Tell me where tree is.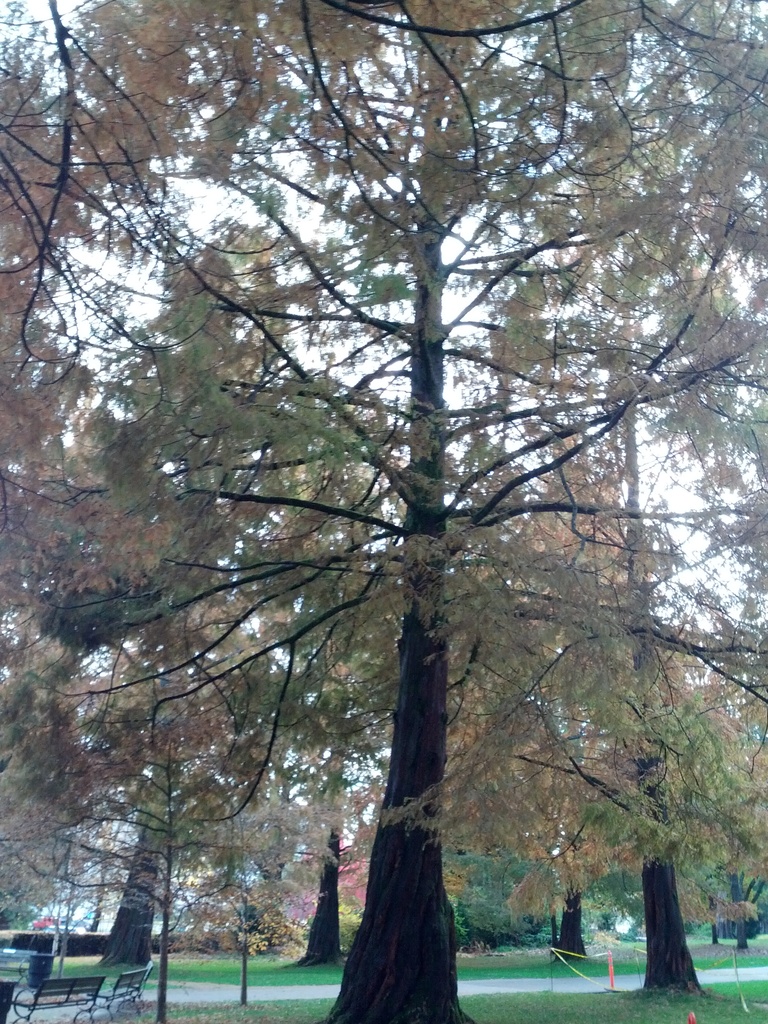
tree is at bbox=[0, 246, 383, 975].
